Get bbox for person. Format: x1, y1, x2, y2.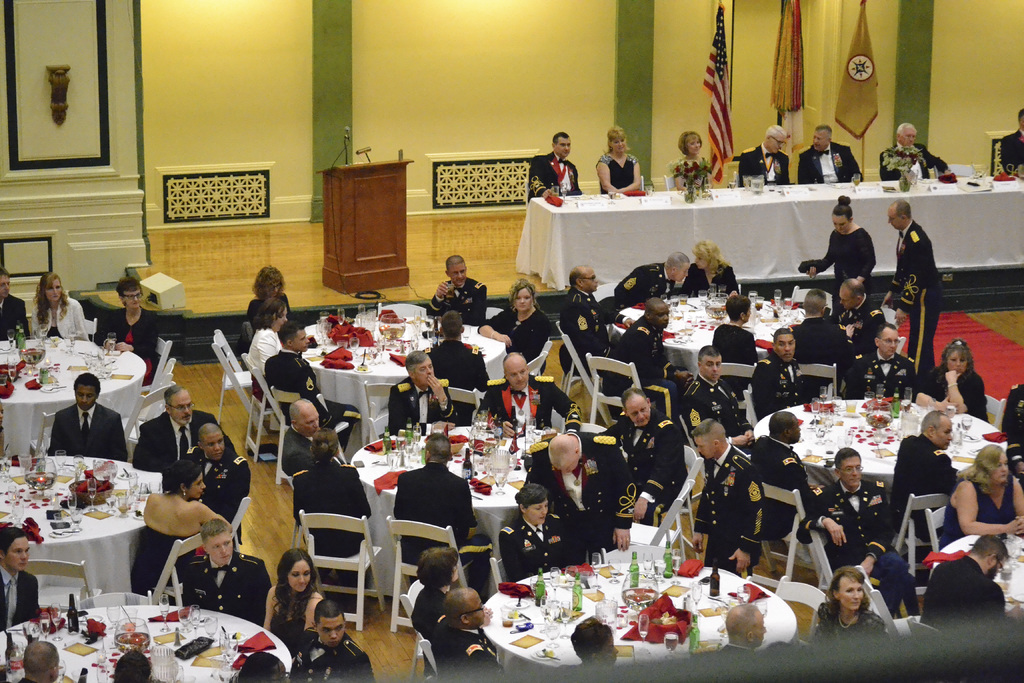
287, 435, 376, 611.
